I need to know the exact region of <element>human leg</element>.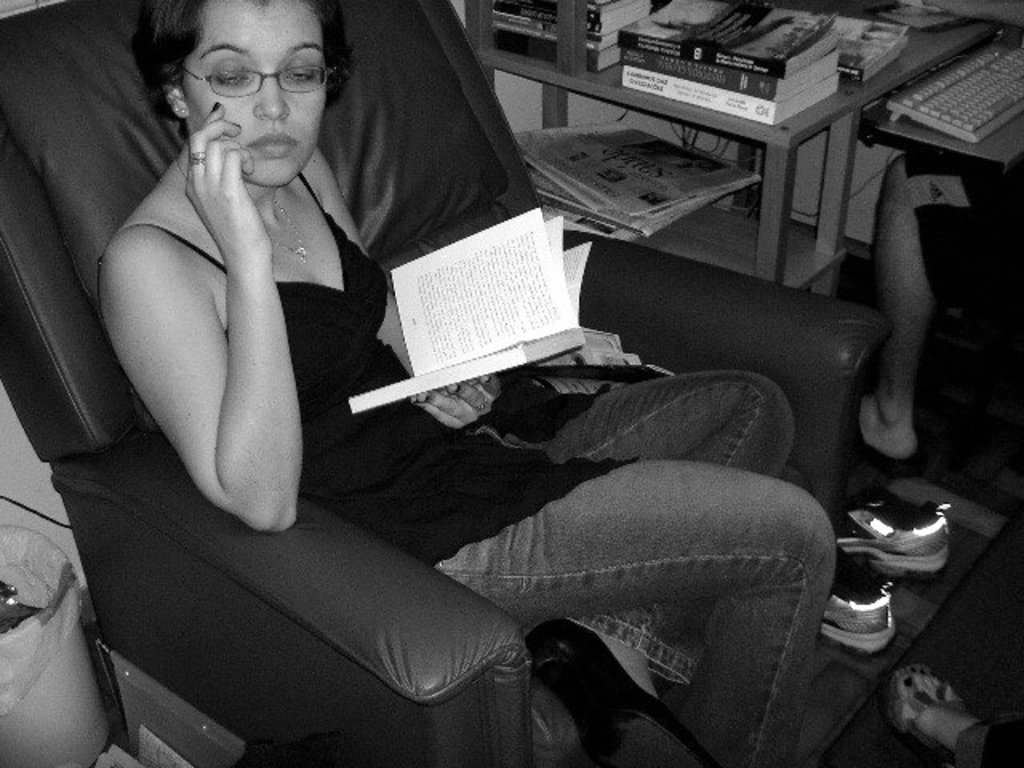
Region: {"x1": 470, "y1": 365, "x2": 797, "y2": 766}.
